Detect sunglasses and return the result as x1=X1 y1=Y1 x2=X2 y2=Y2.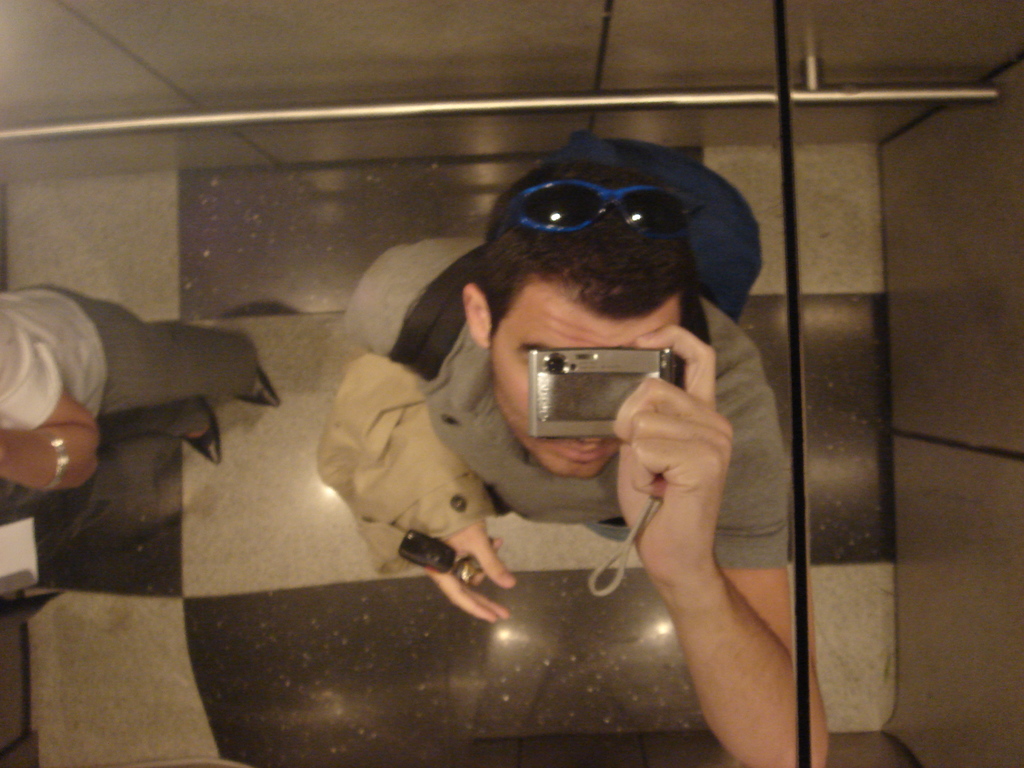
x1=518 y1=177 x2=695 y2=245.
